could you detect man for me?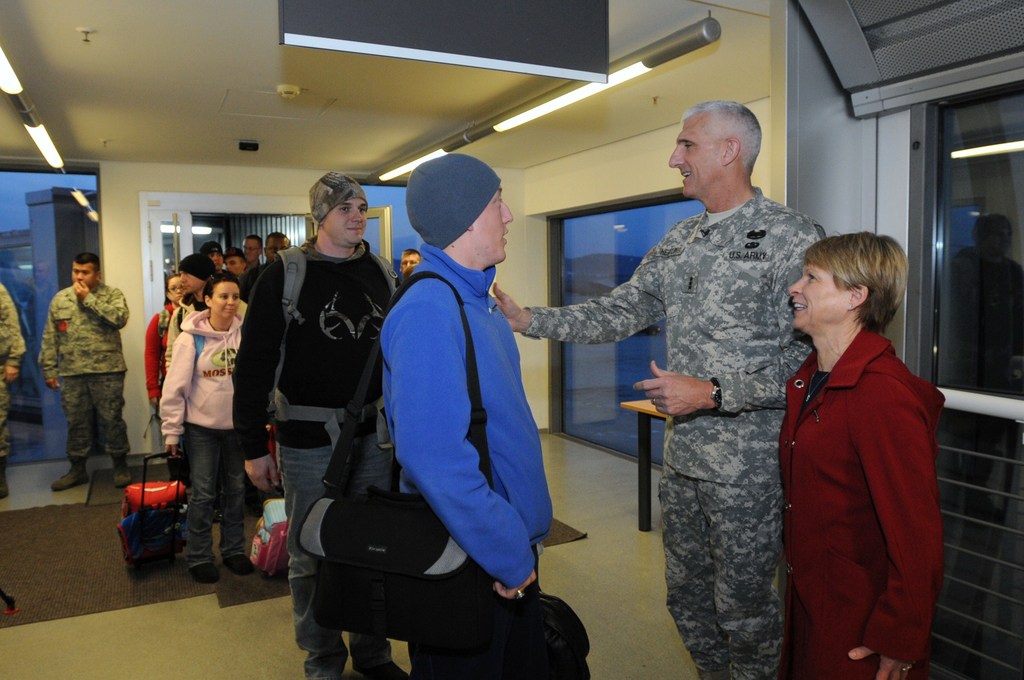
Detection result: [227, 168, 406, 679].
